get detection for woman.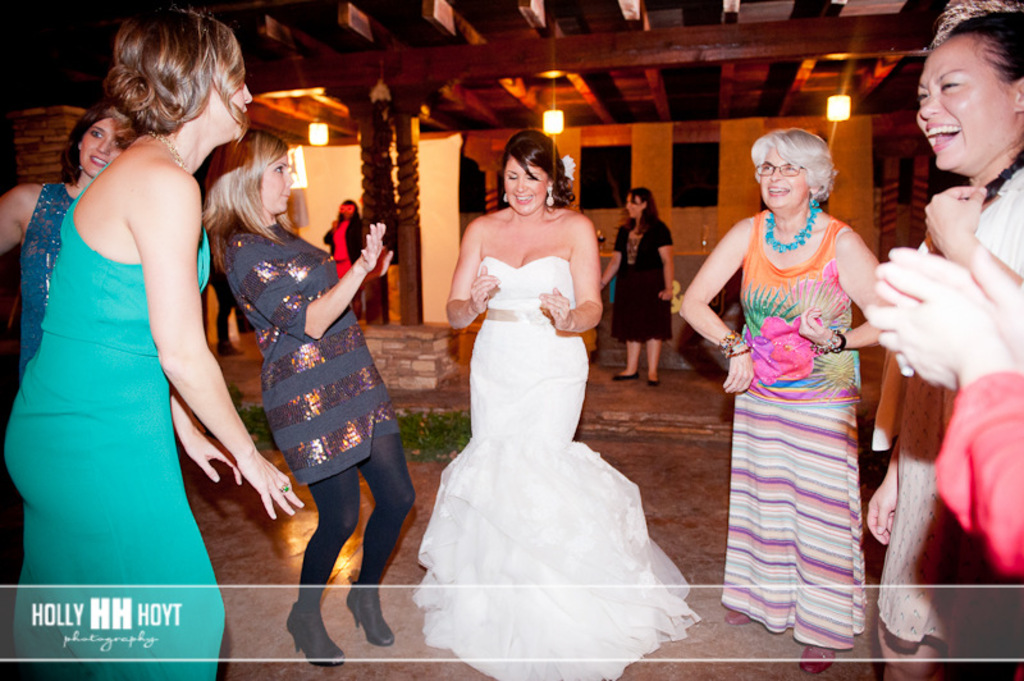
Detection: 865,0,1023,680.
